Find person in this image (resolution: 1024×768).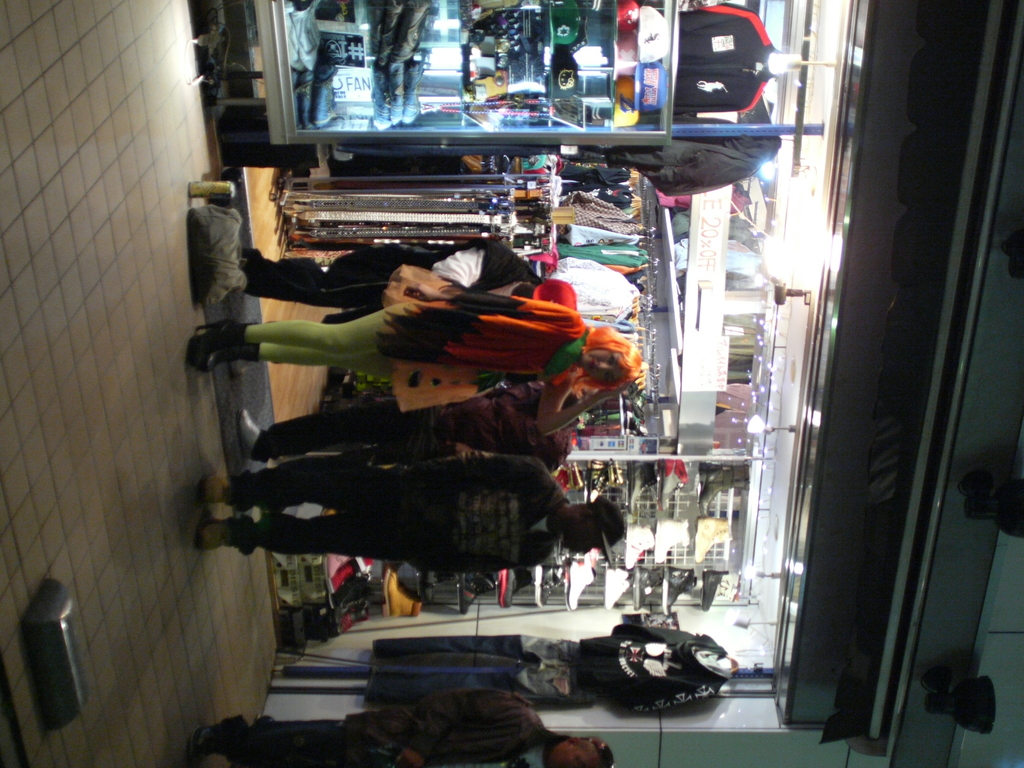
{"x1": 193, "y1": 260, "x2": 646, "y2": 417}.
